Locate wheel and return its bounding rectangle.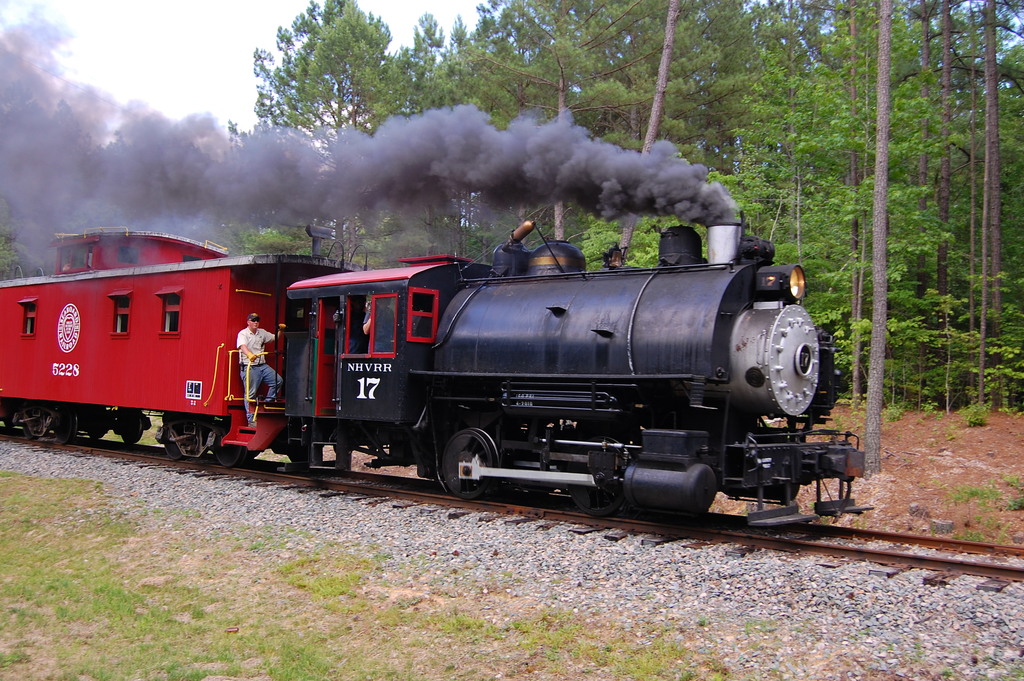
160:408:200:458.
